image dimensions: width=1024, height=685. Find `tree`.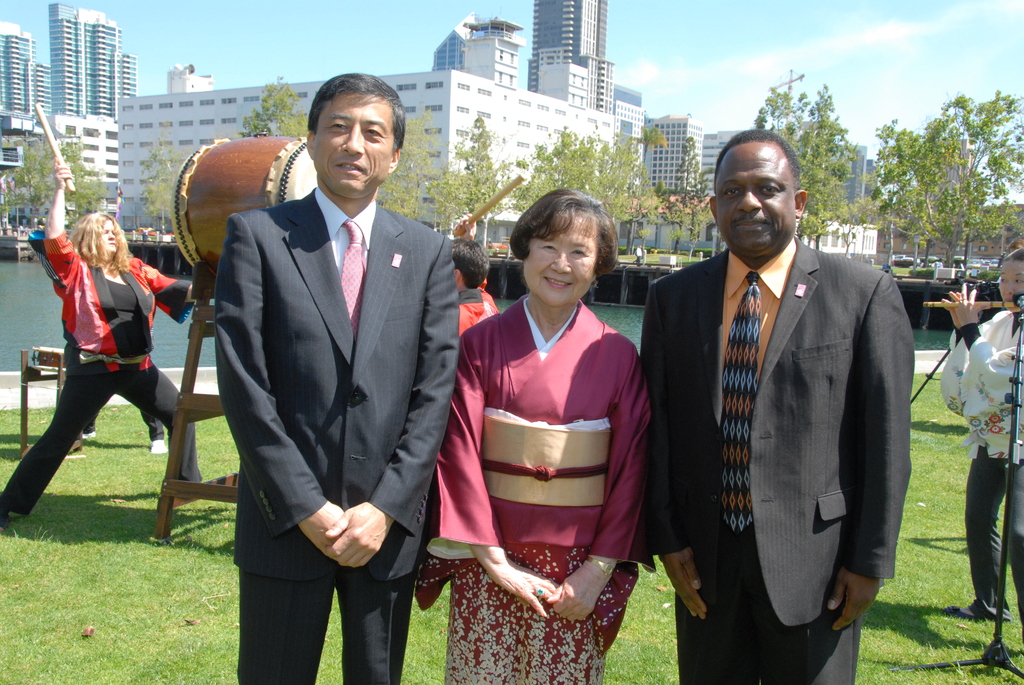
rect(623, 118, 665, 249).
